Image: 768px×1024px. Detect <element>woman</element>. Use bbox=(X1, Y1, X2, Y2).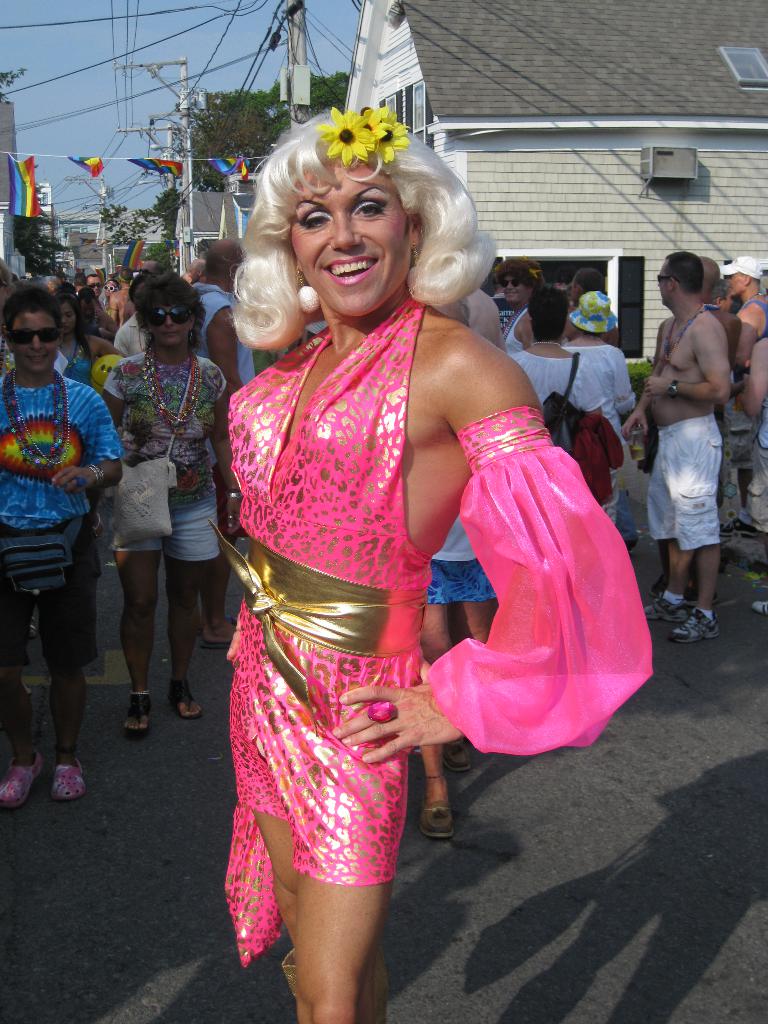
bbox=(54, 288, 131, 395).
